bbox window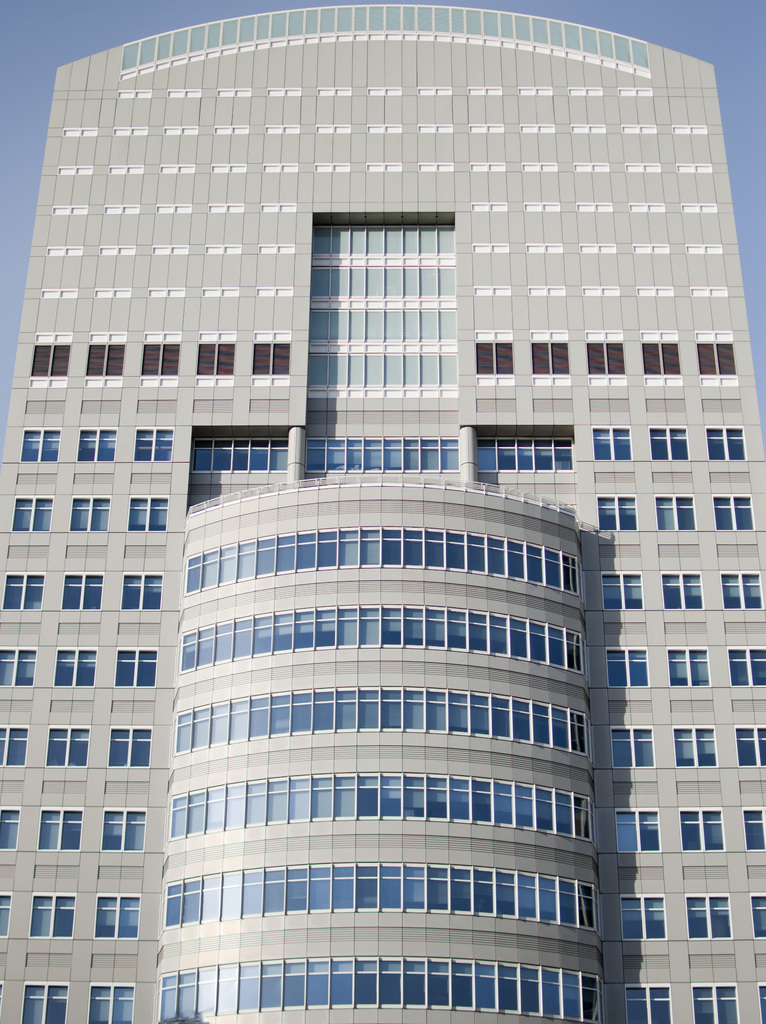
bbox(86, 881, 145, 948)
